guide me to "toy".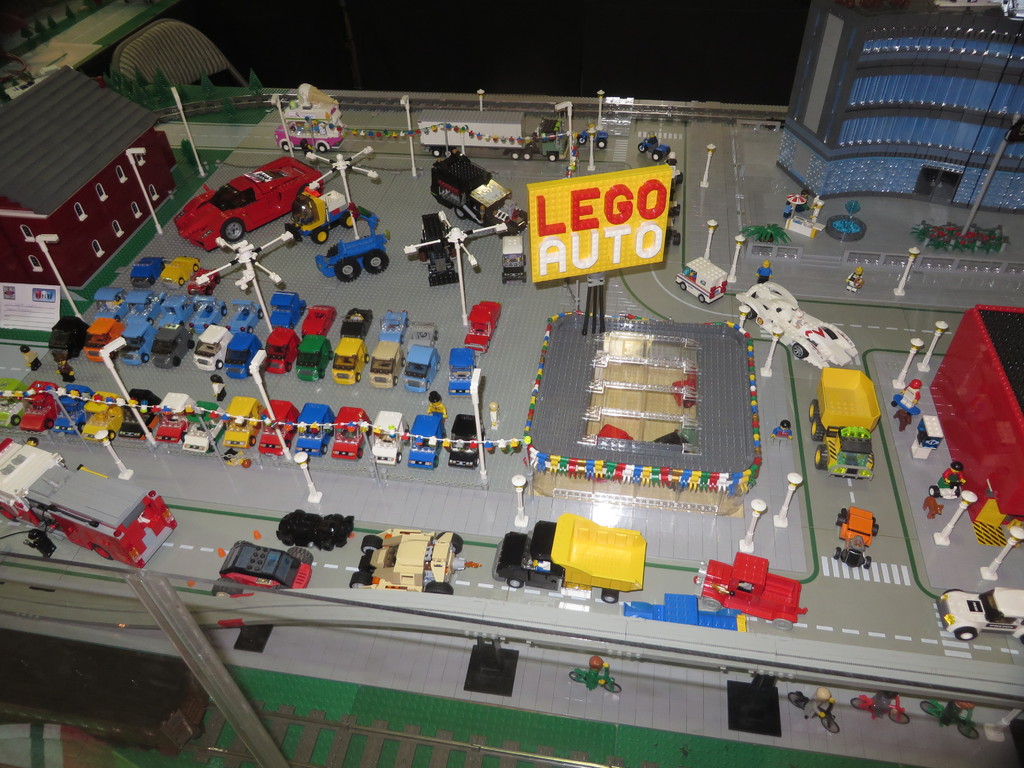
Guidance: bbox=[191, 321, 234, 372].
